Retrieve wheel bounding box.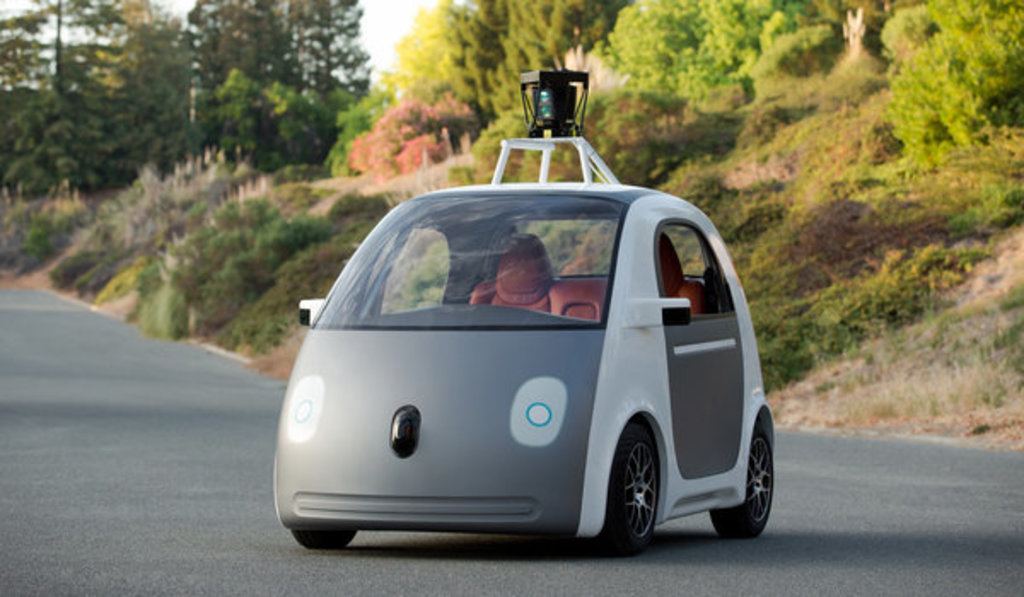
Bounding box: bbox=[720, 420, 778, 544].
